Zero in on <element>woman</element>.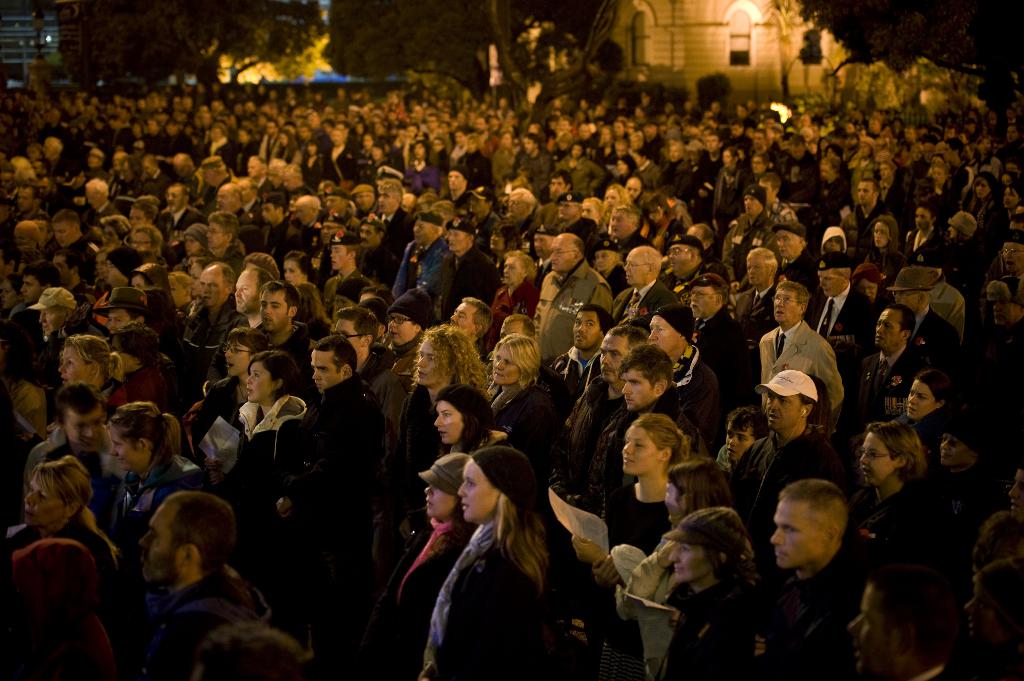
Zeroed in: bbox(577, 196, 614, 230).
